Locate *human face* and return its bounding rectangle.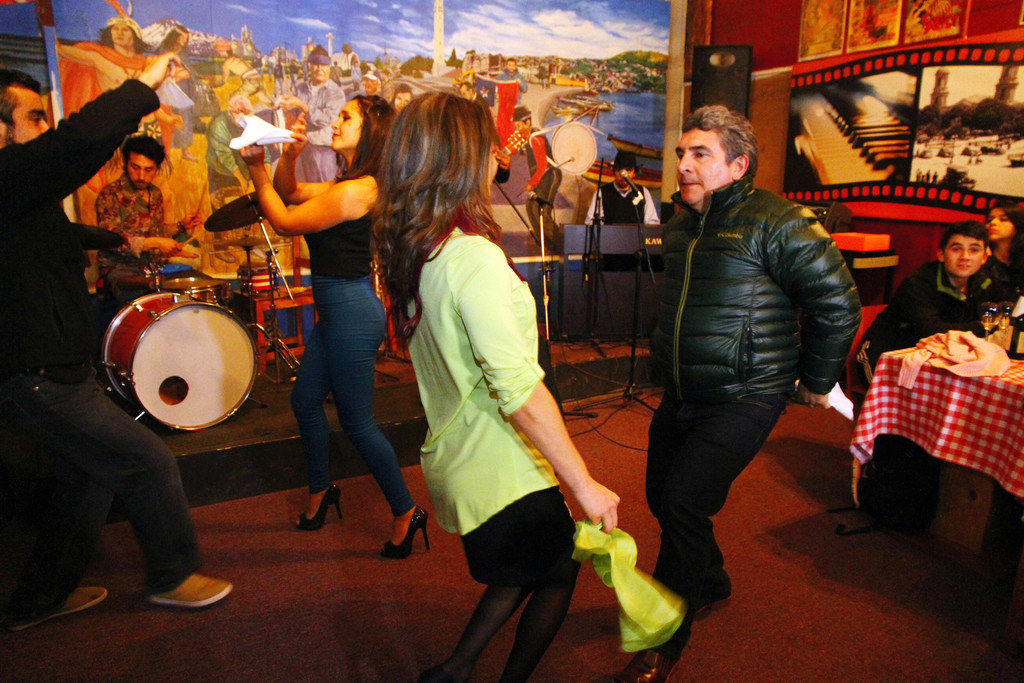
region(366, 79, 378, 94).
